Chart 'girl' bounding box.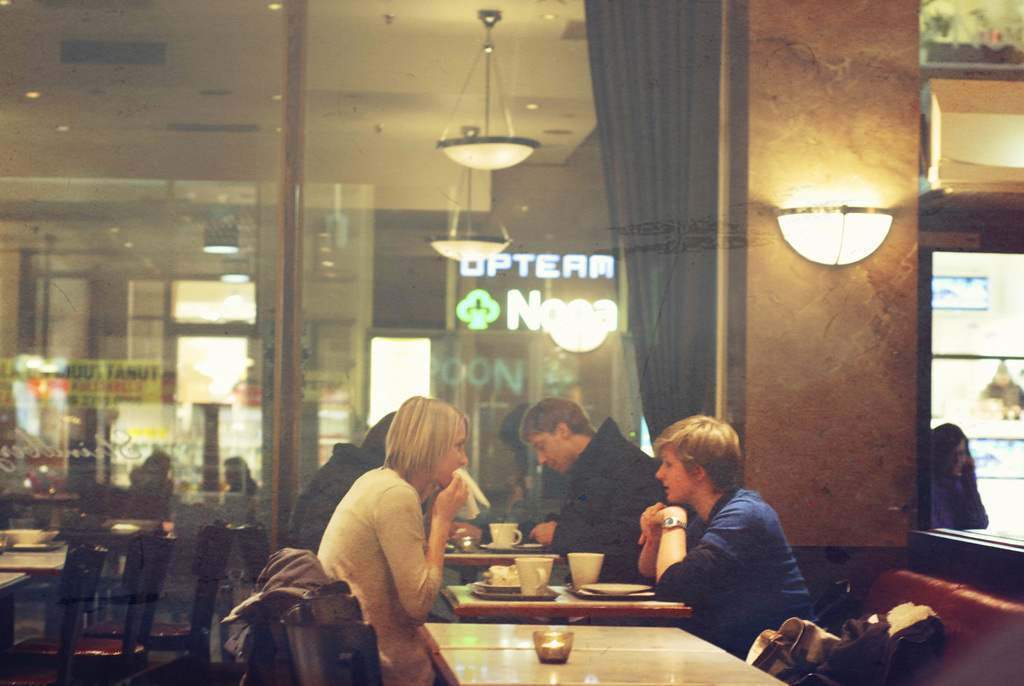
Charted: crop(636, 415, 817, 660).
